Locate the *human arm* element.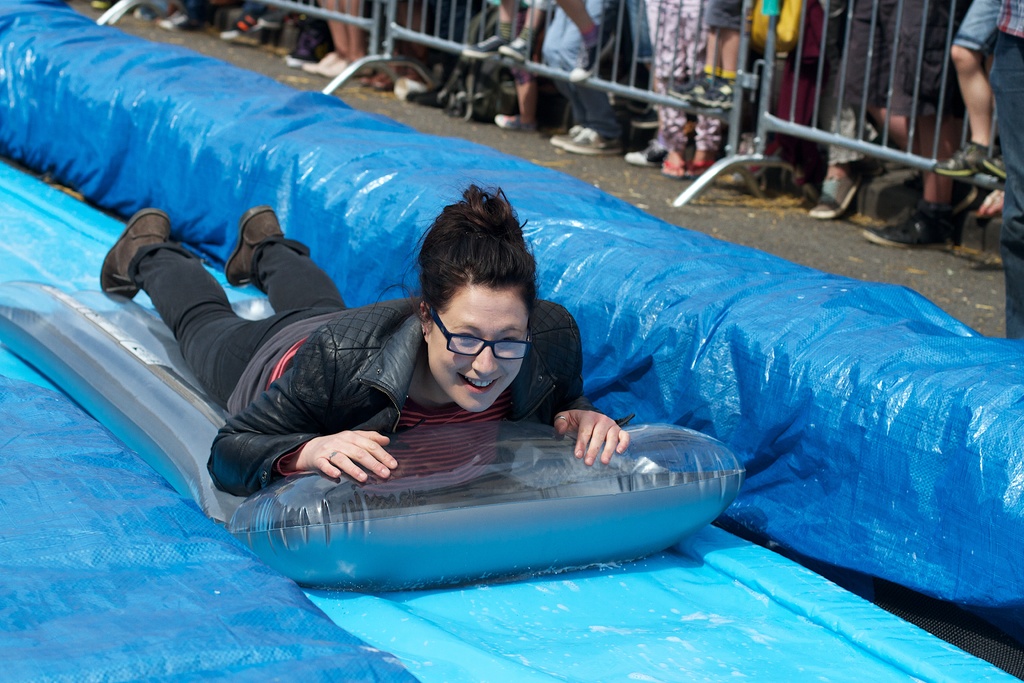
Element bbox: select_region(197, 337, 384, 488).
